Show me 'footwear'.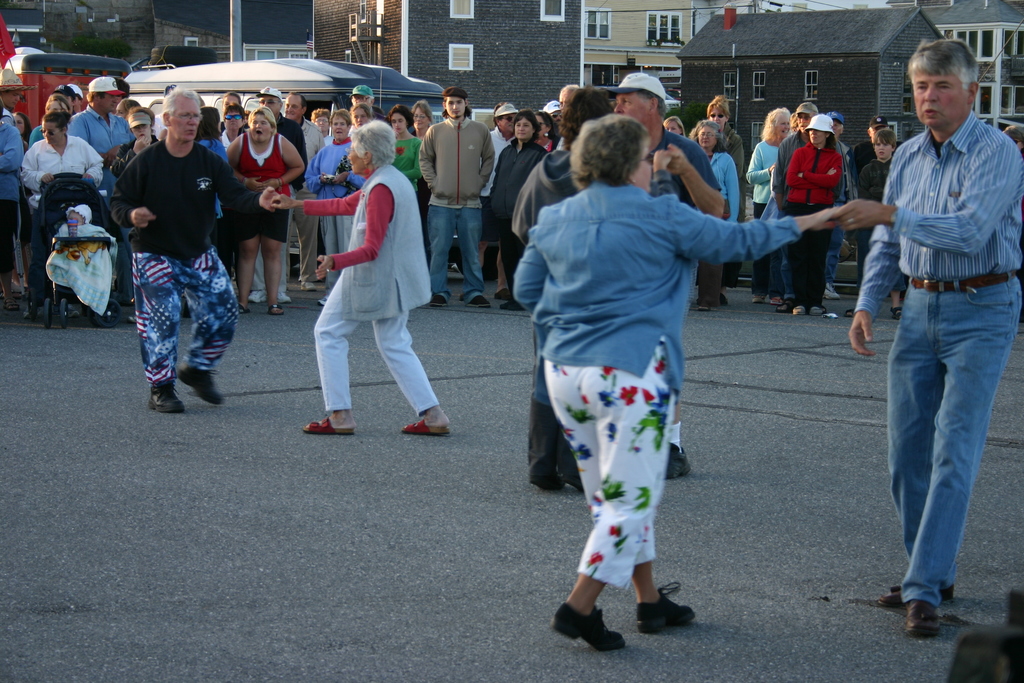
'footwear' is here: (x1=300, y1=420, x2=356, y2=434).
